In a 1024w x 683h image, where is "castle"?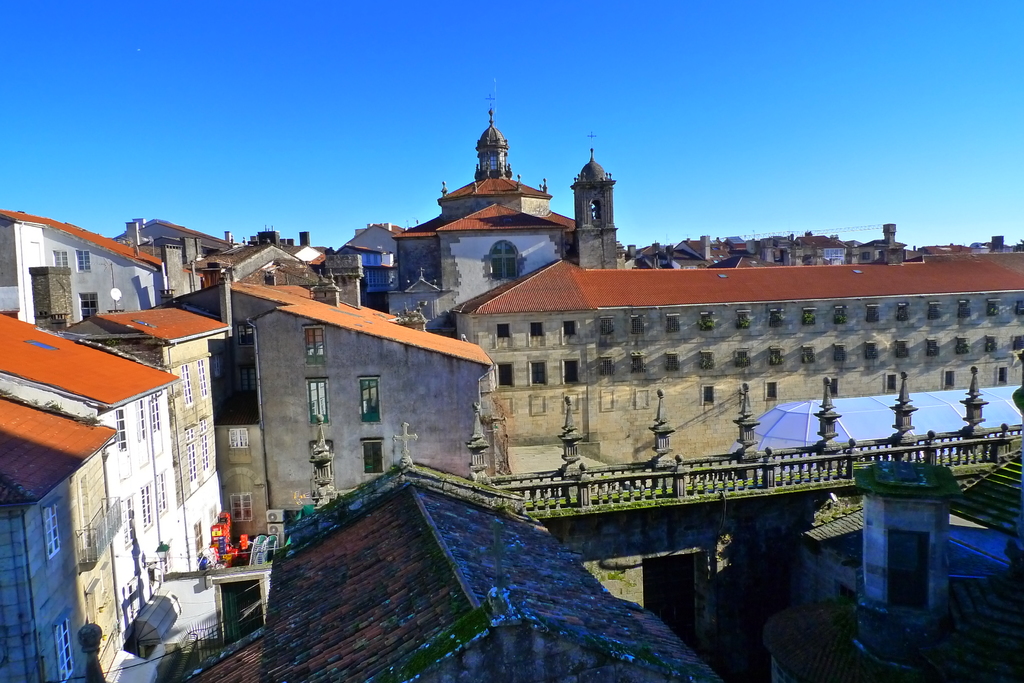
<region>392, 83, 618, 312</region>.
